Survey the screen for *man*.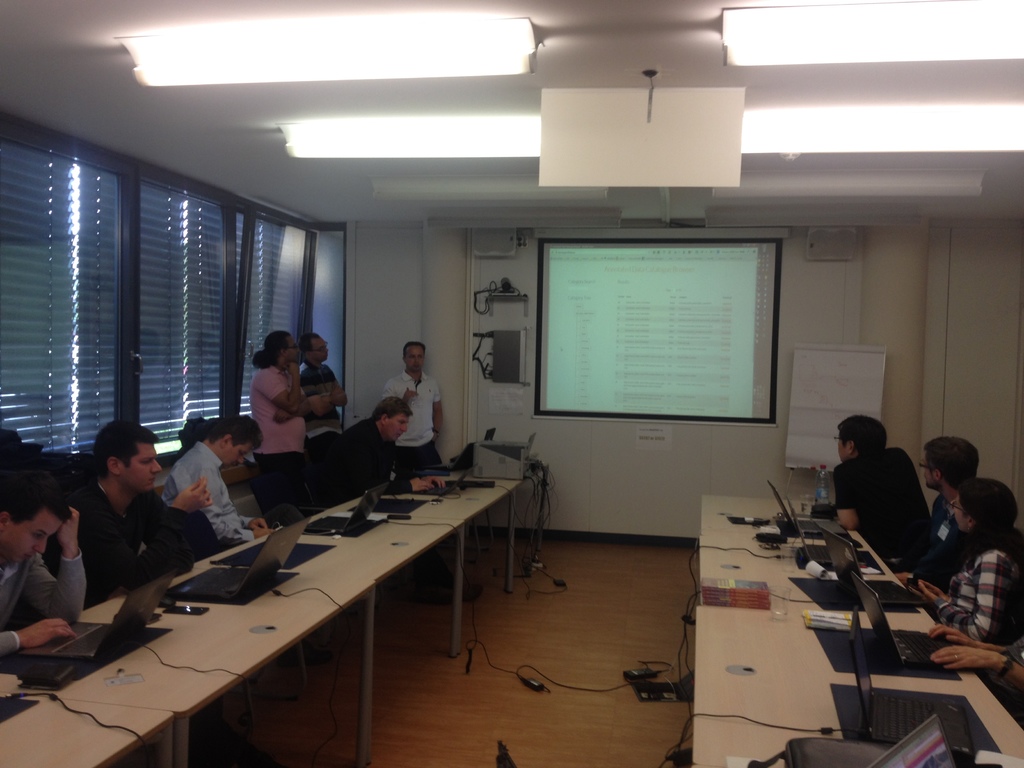
Survey found: left=835, top=413, right=932, bottom=566.
